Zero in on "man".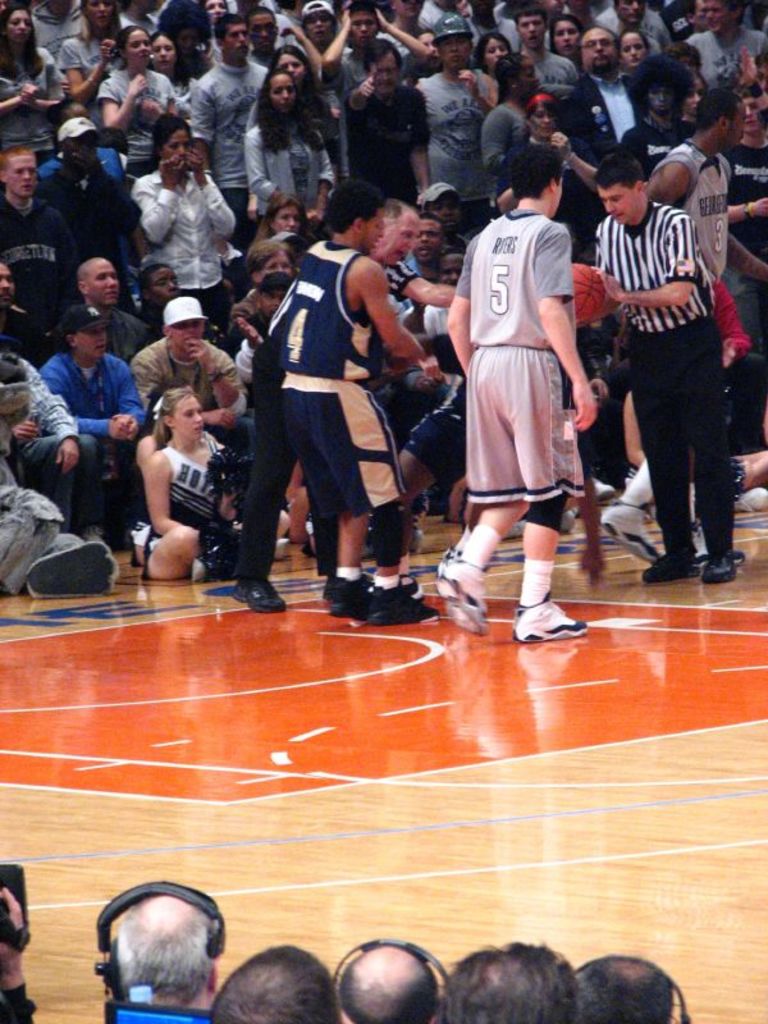
Zeroed in: bbox=(330, 932, 442, 1023).
